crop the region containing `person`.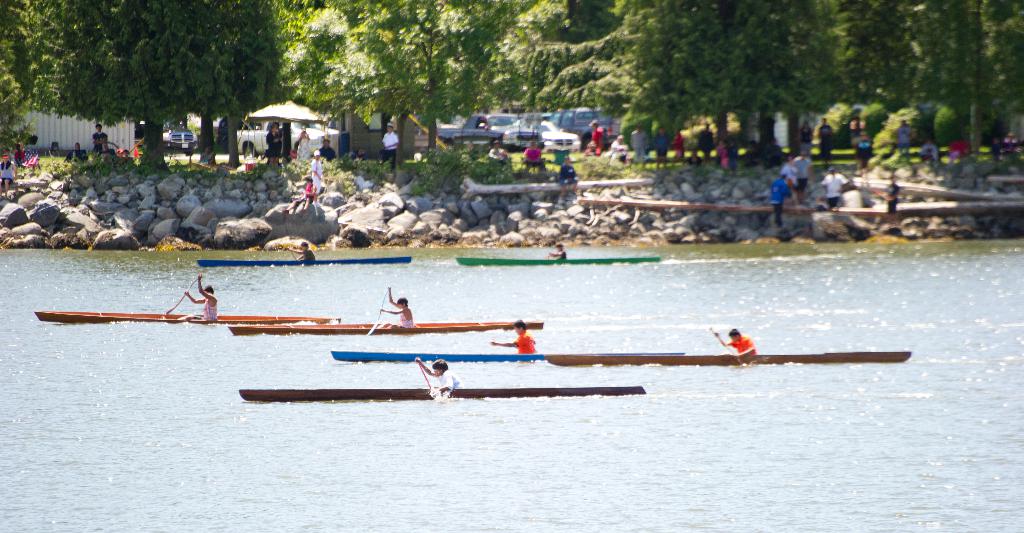
Crop region: [x1=0, y1=155, x2=18, y2=195].
